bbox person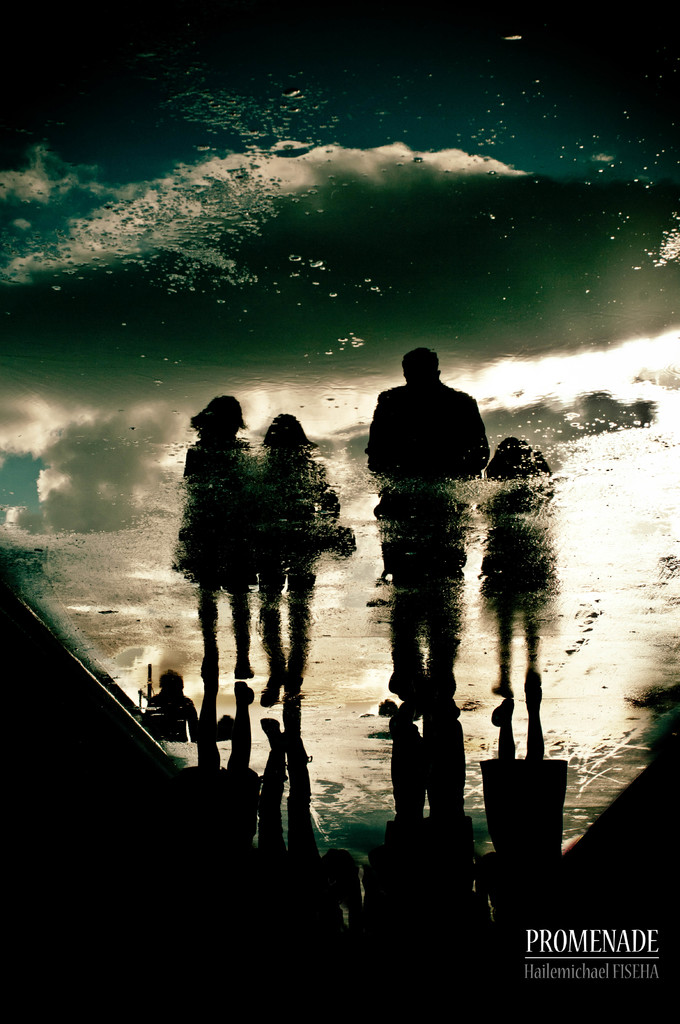
<bbox>362, 330, 498, 481</bbox>
